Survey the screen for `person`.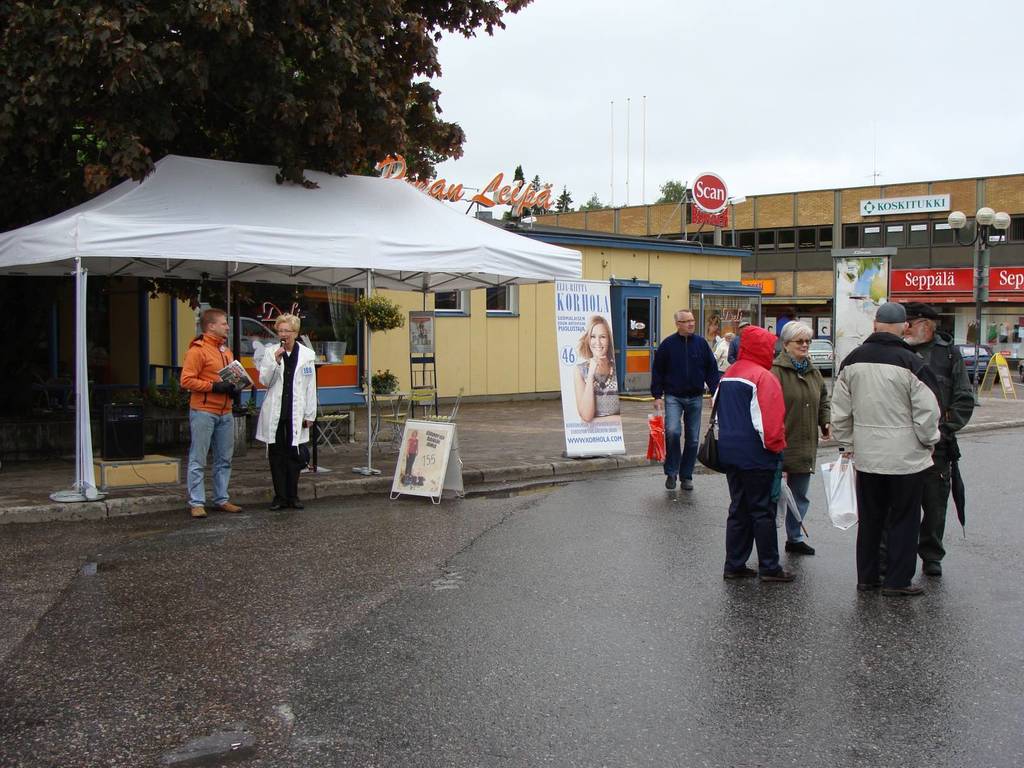
Survey found: 709 322 799 582.
